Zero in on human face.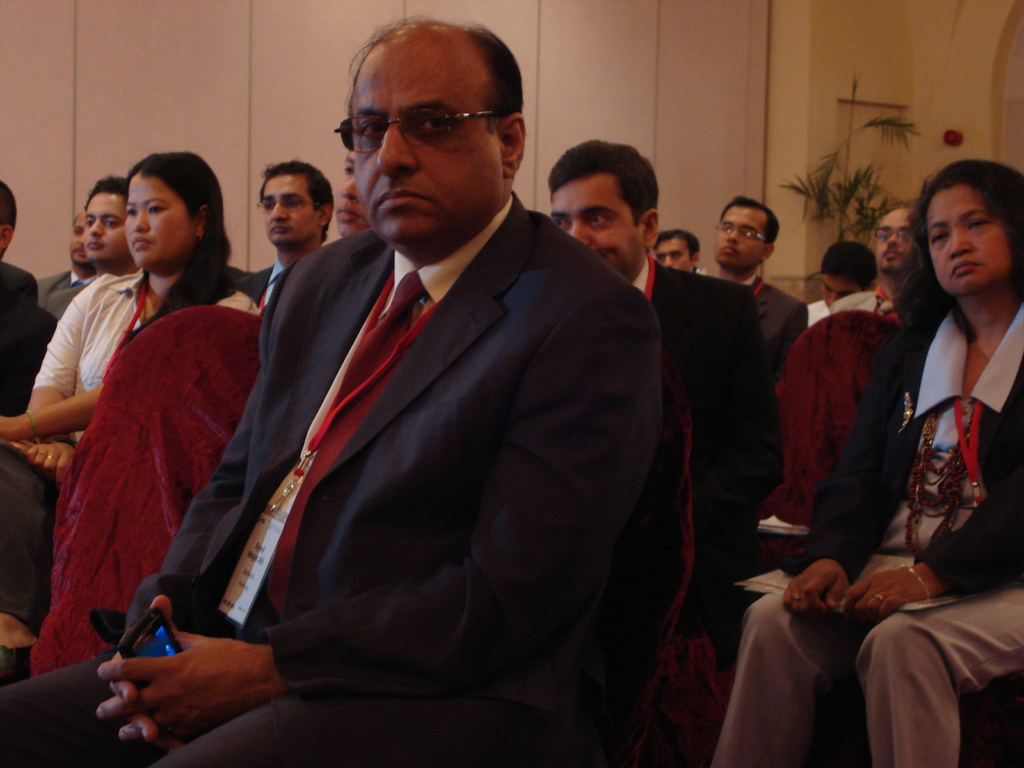
Zeroed in: <bbox>126, 168, 186, 268</bbox>.
